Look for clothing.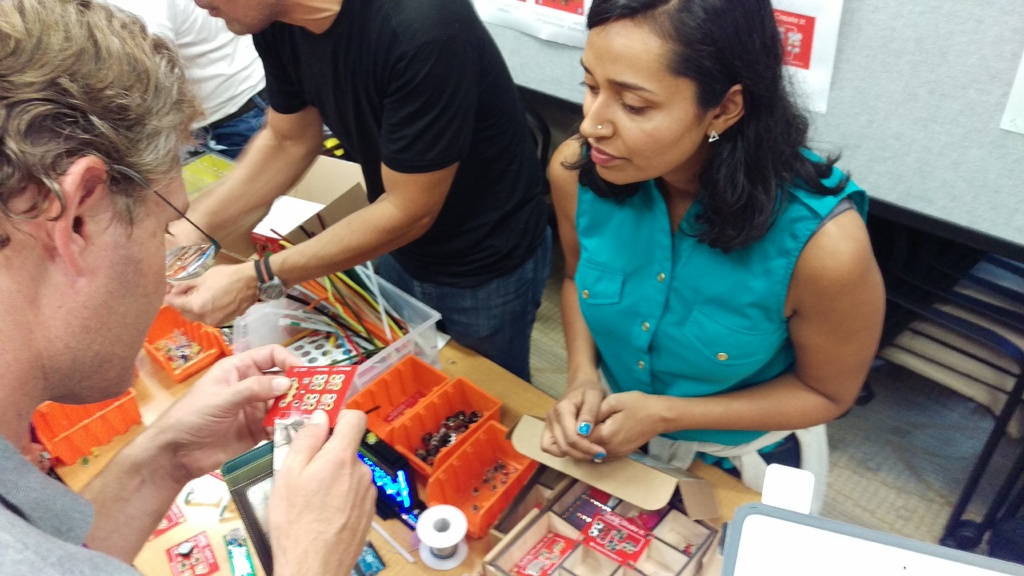
Found: bbox(249, 0, 556, 374).
